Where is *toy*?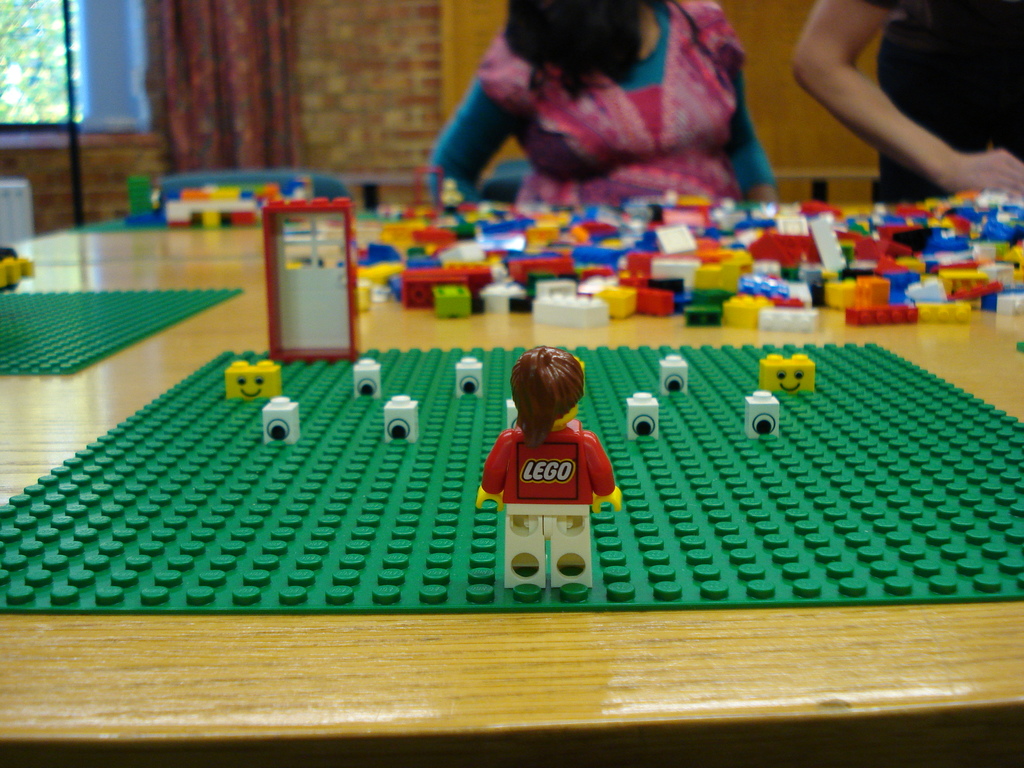
(x1=225, y1=357, x2=282, y2=402).
